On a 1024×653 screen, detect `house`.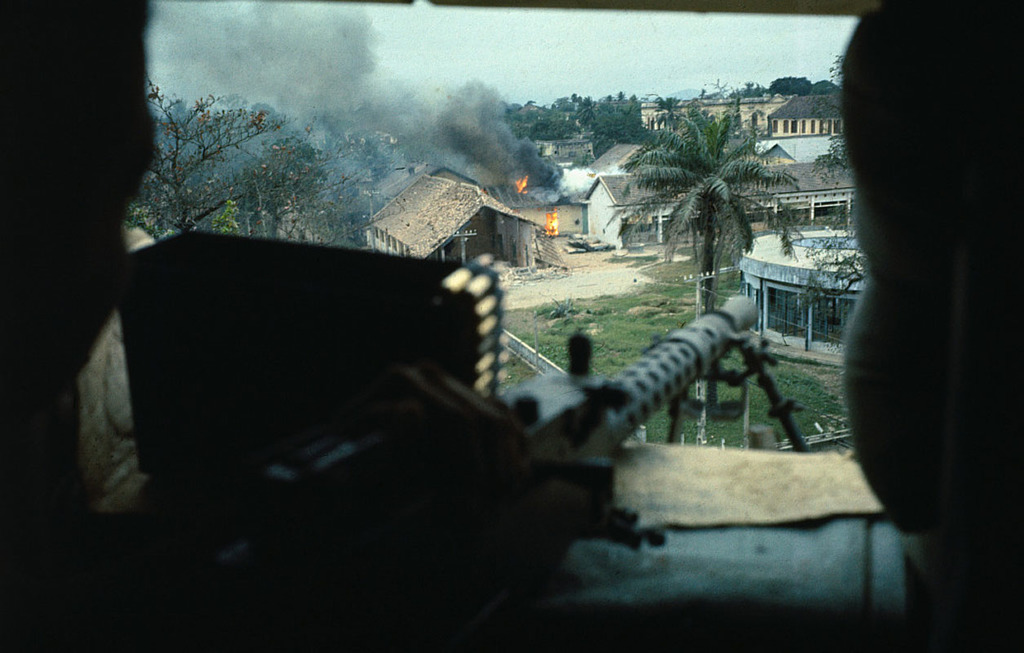
bbox=[721, 226, 867, 350].
